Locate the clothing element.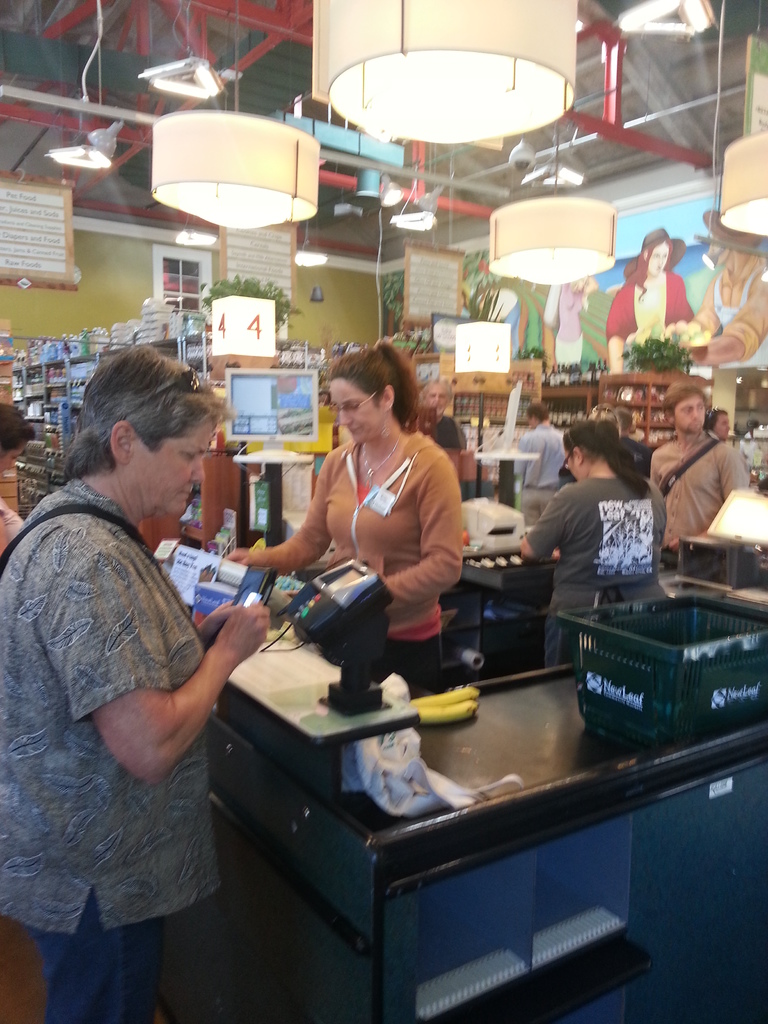
Element bbox: [559, 283, 587, 365].
